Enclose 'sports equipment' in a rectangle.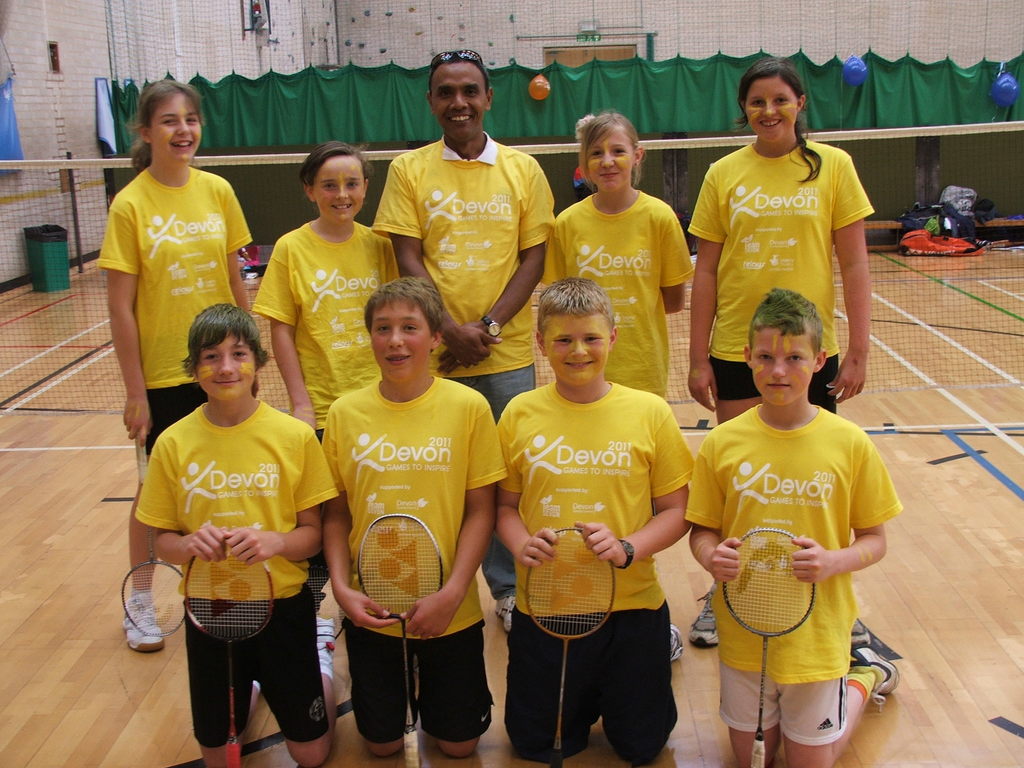
BBox(519, 529, 618, 767).
